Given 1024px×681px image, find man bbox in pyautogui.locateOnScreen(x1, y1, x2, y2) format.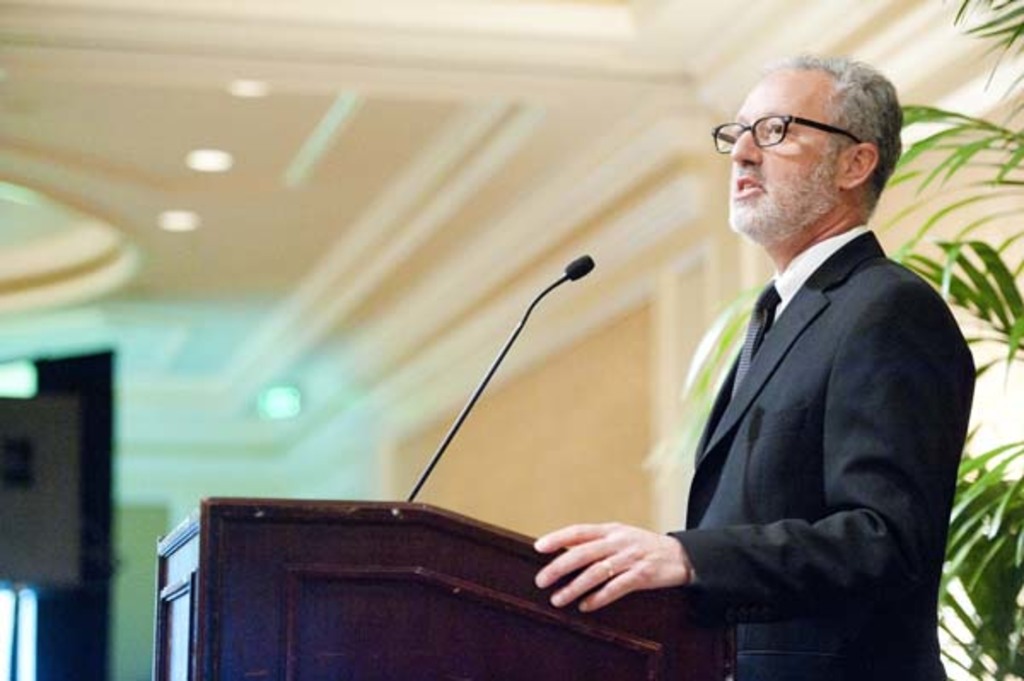
pyautogui.locateOnScreen(517, 44, 964, 678).
